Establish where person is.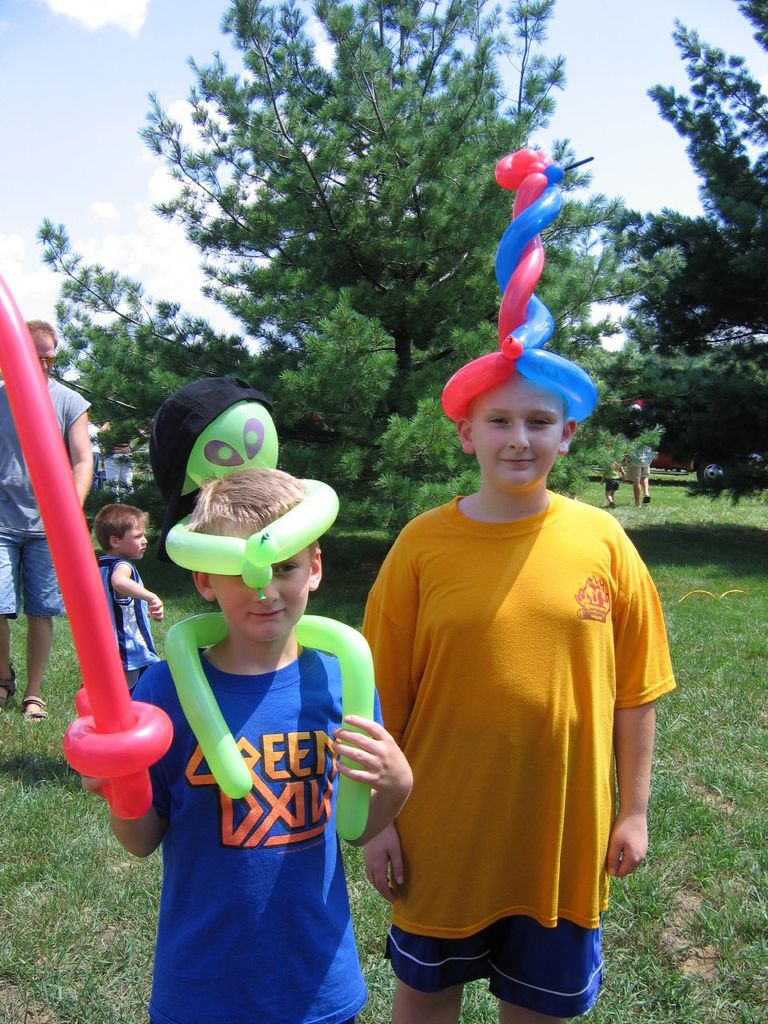
Established at region(101, 466, 410, 1023).
